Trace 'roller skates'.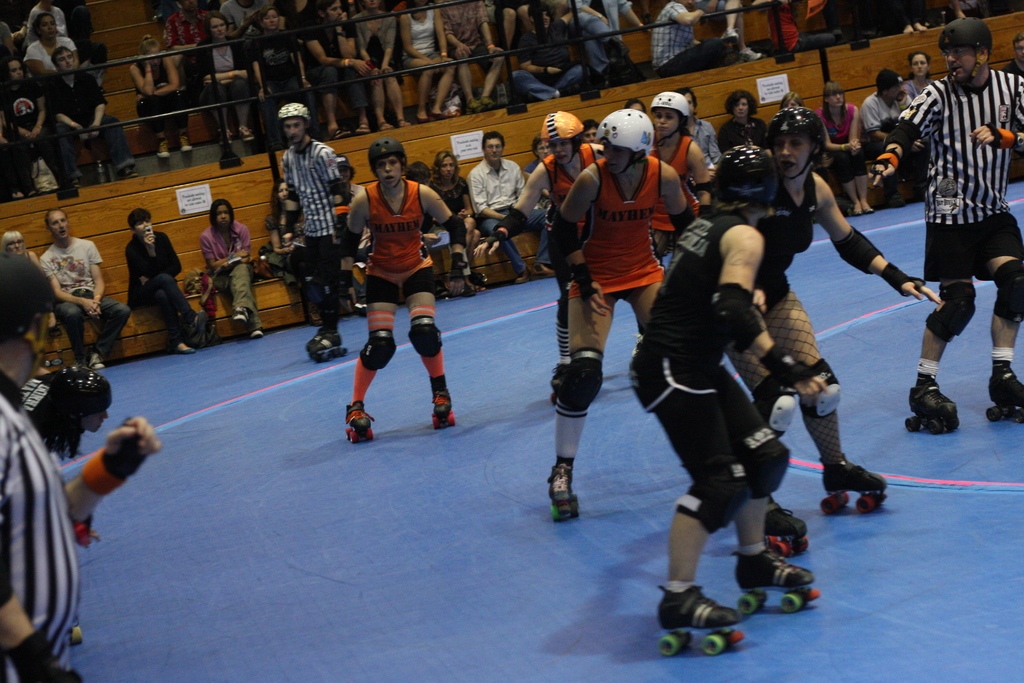
Traced to [70,624,87,649].
